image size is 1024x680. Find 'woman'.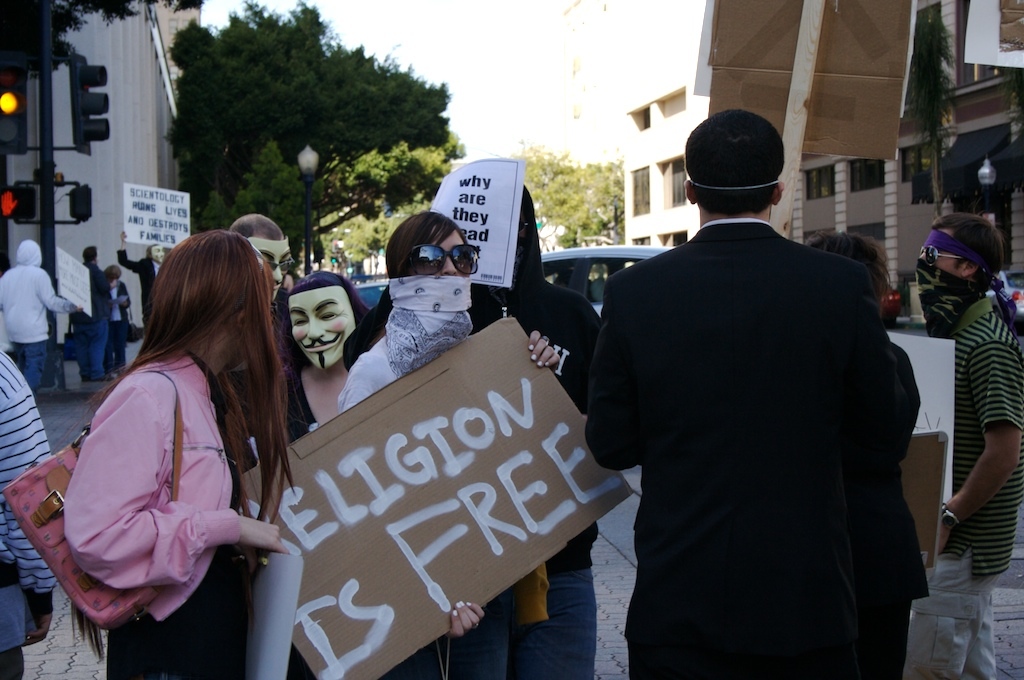
box=[333, 214, 562, 679].
